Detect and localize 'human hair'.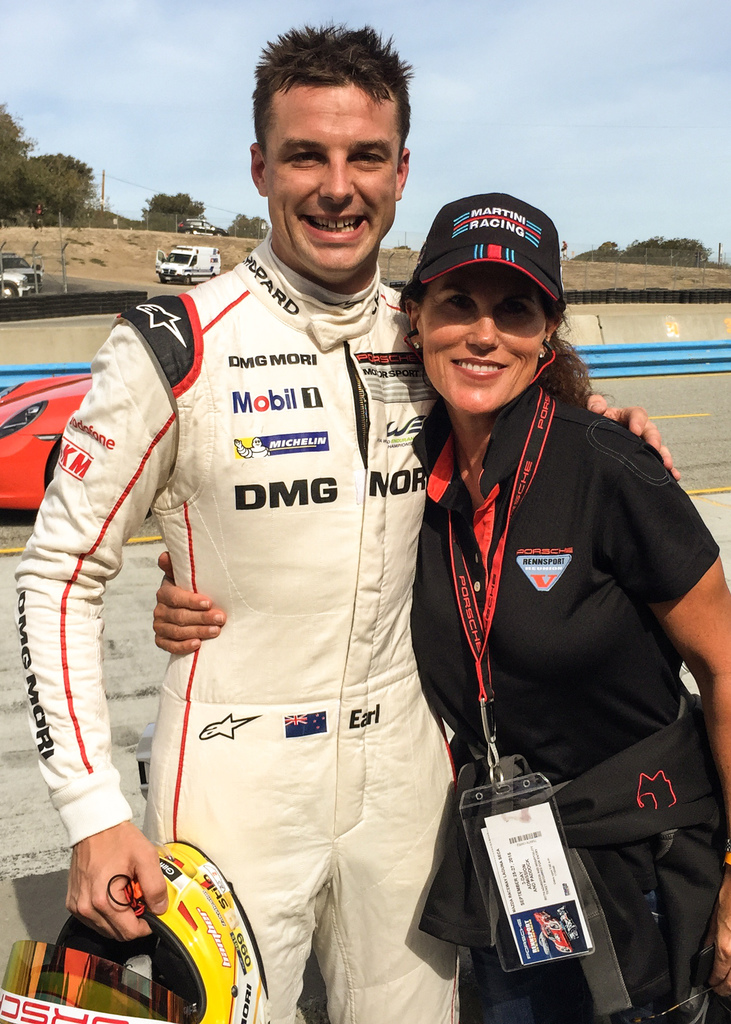
Localized at left=247, top=19, right=414, bottom=176.
